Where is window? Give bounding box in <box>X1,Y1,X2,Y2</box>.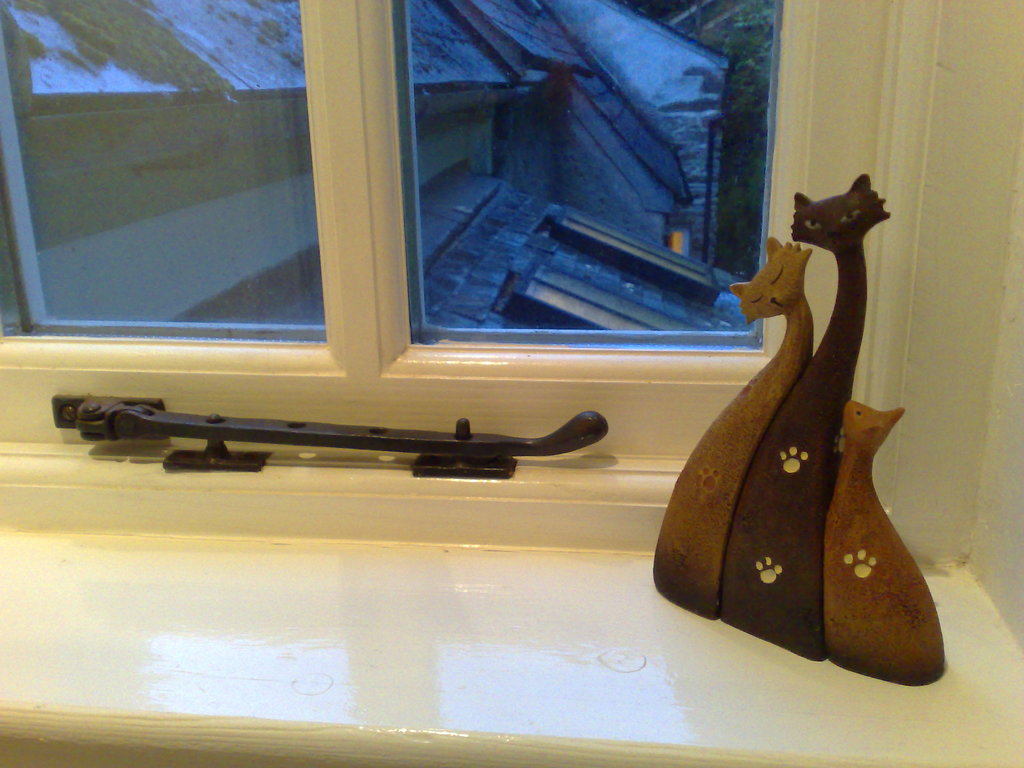
<box>663,226,689,252</box>.
